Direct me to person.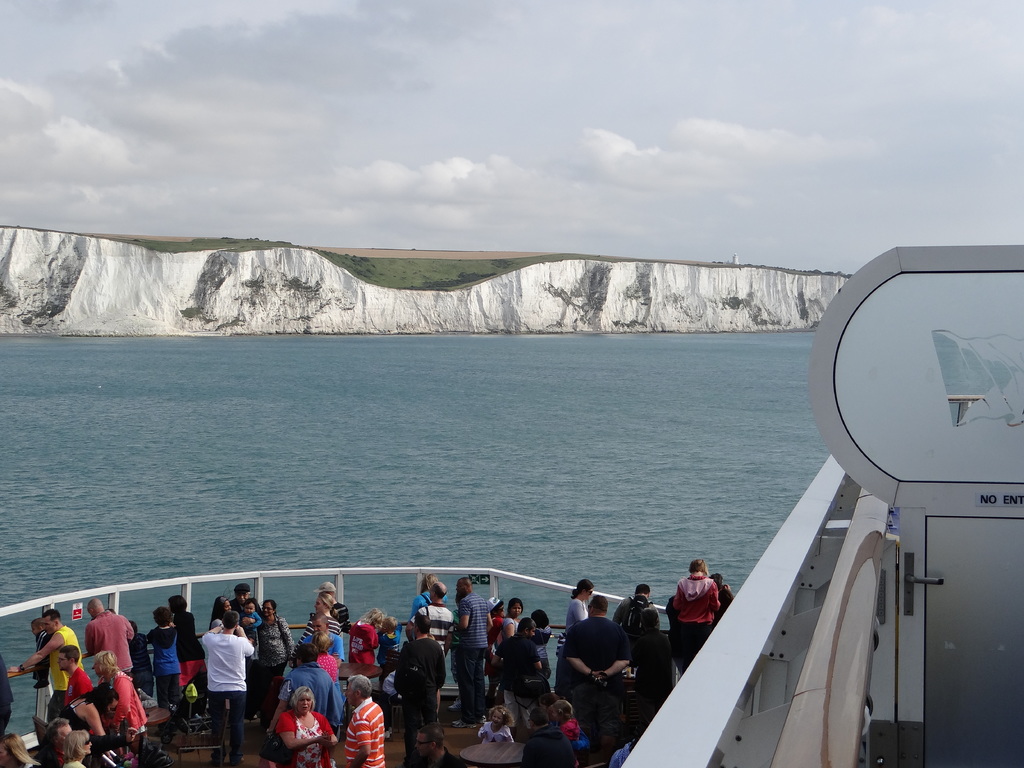
Direction: bbox=[272, 680, 342, 764].
